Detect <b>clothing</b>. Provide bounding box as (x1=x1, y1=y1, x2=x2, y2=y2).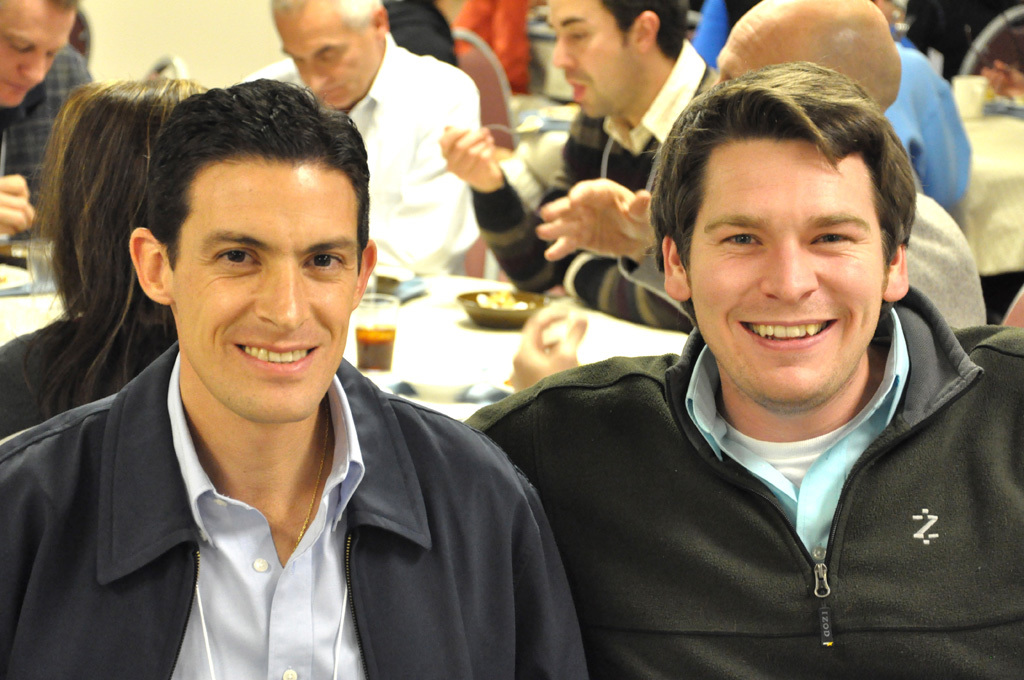
(x1=0, y1=335, x2=589, y2=679).
